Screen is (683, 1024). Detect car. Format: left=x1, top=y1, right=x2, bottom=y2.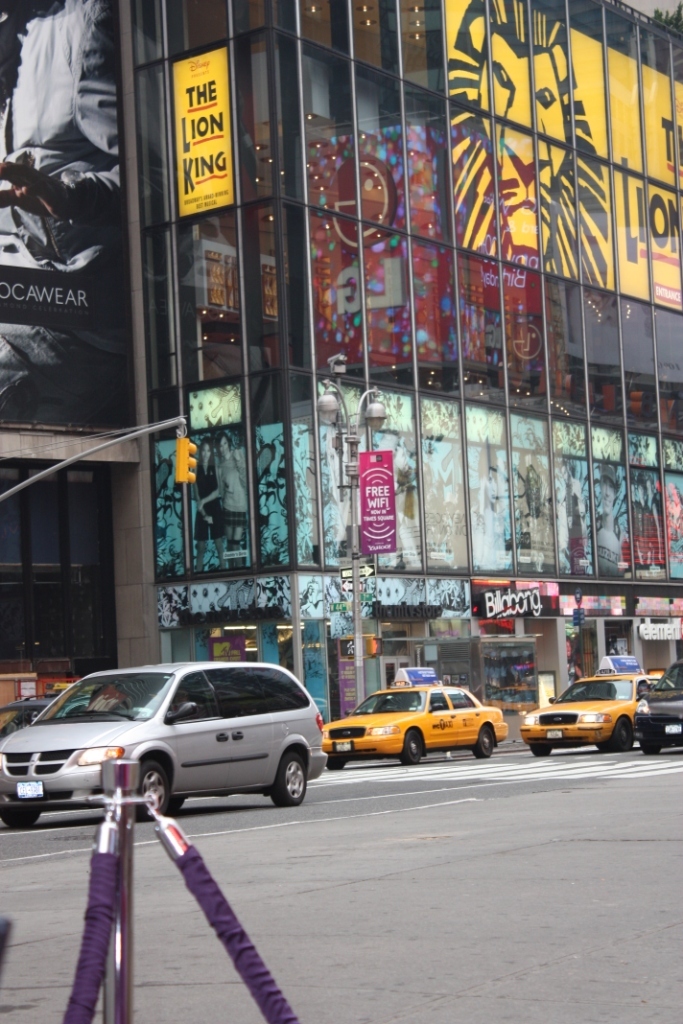
left=0, top=685, right=68, bottom=731.
